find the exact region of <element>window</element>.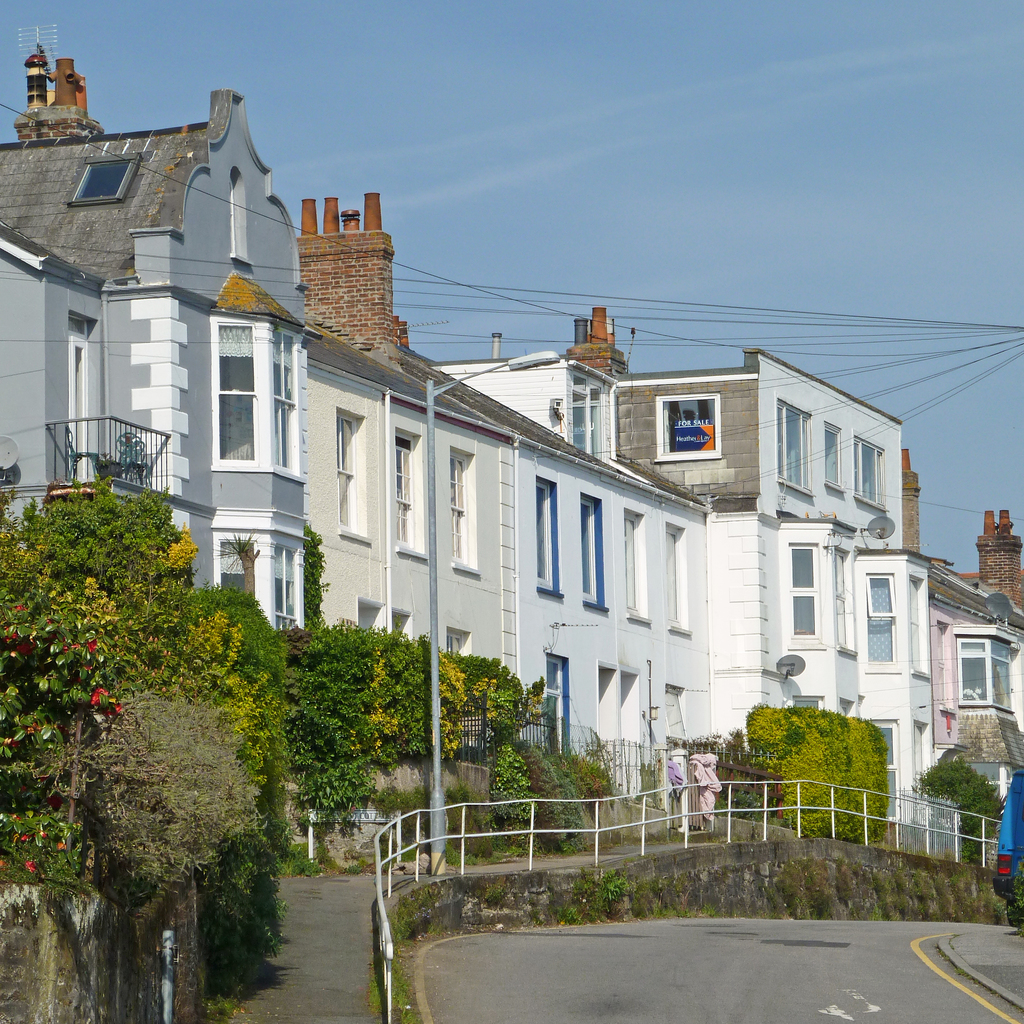
Exact region: [left=331, top=409, right=371, bottom=538].
